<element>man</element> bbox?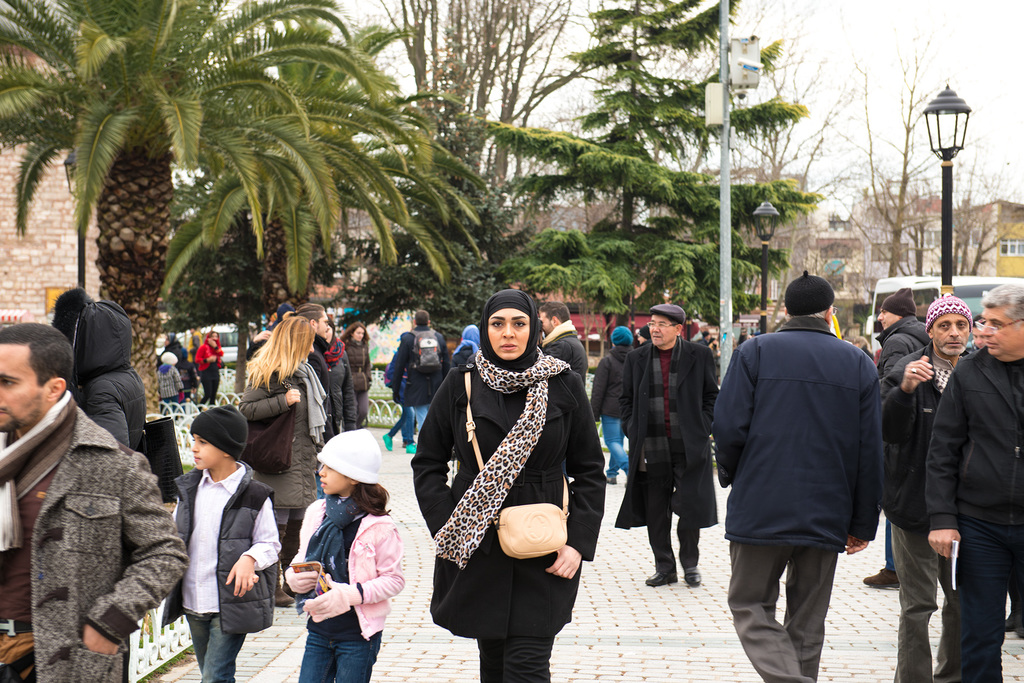
bbox(0, 323, 190, 682)
